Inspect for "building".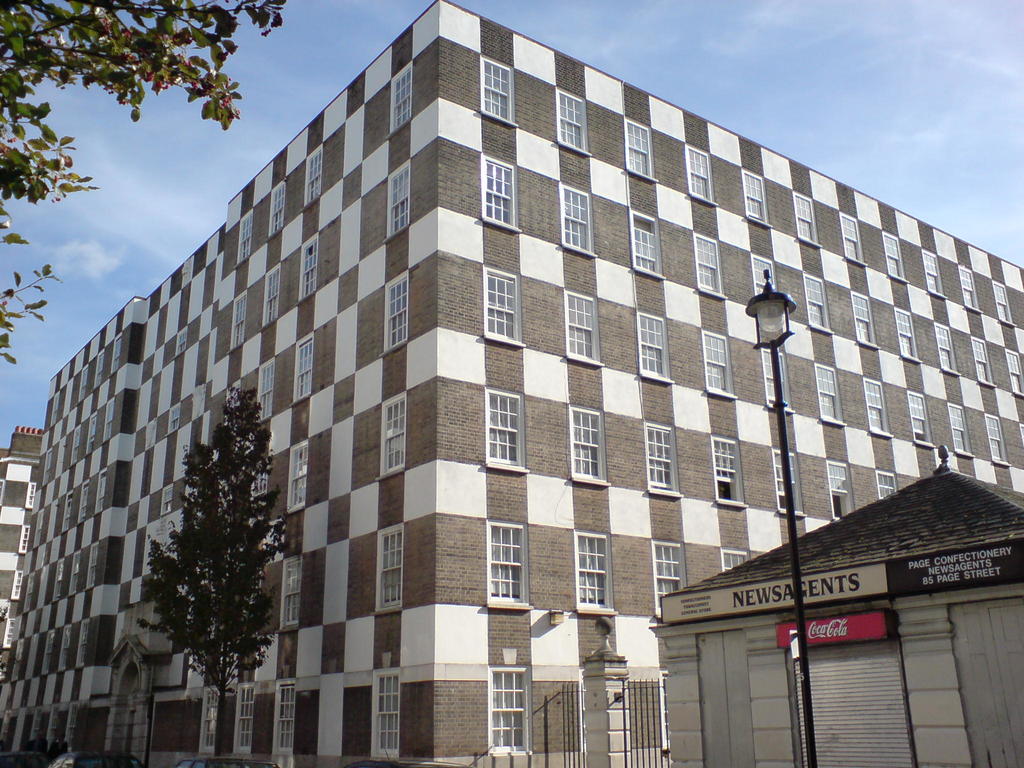
Inspection: {"left": 646, "top": 445, "right": 1023, "bottom": 765}.
